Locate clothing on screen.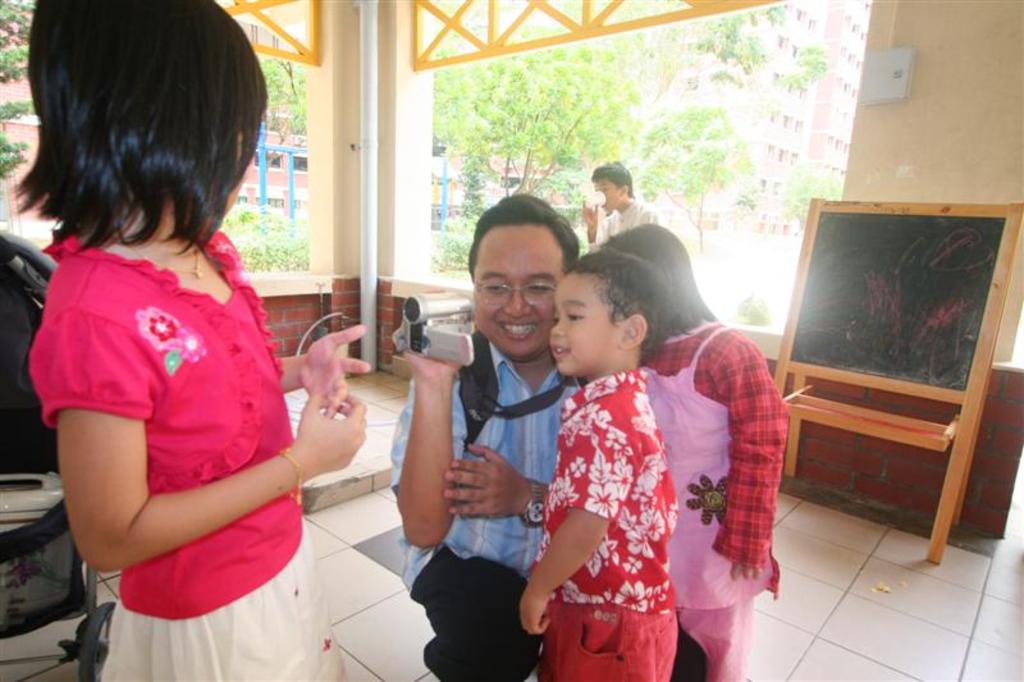
On screen at 586:196:659:252.
